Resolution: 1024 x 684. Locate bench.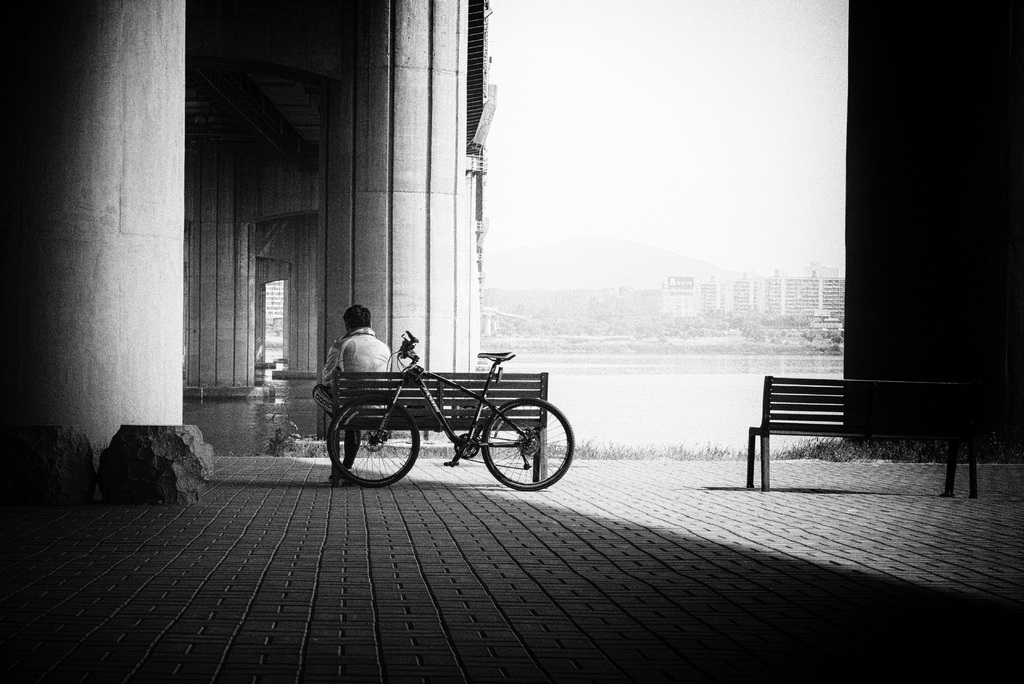
region(741, 370, 974, 491).
